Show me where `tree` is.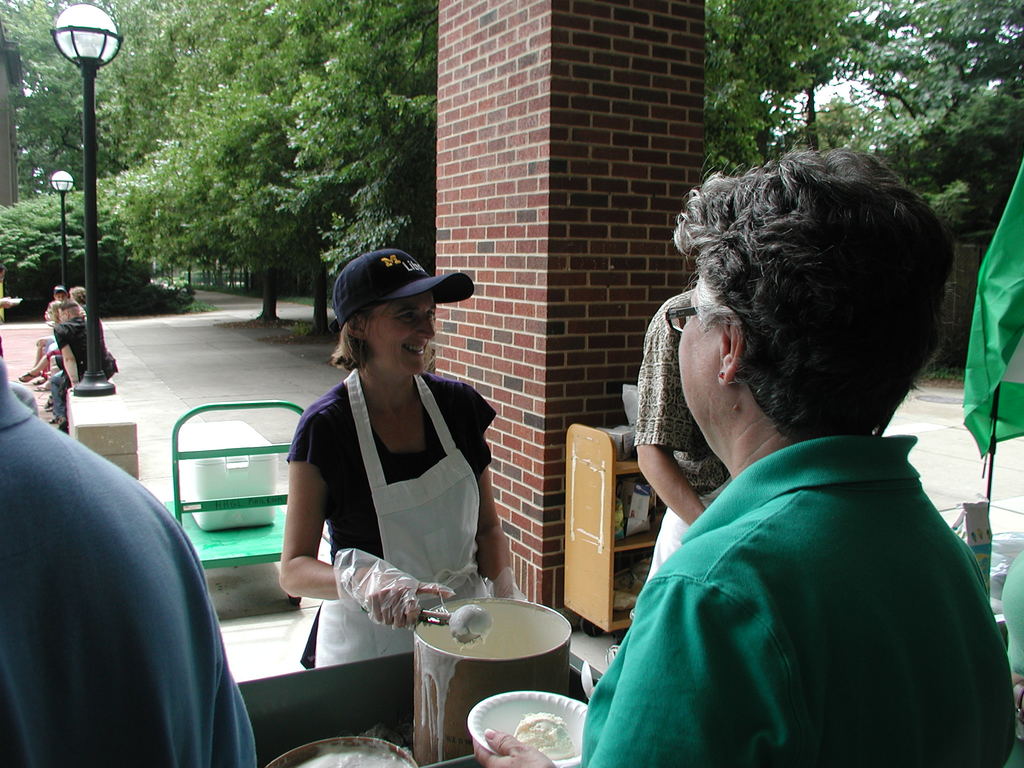
`tree` is at Rect(0, 186, 190, 327).
